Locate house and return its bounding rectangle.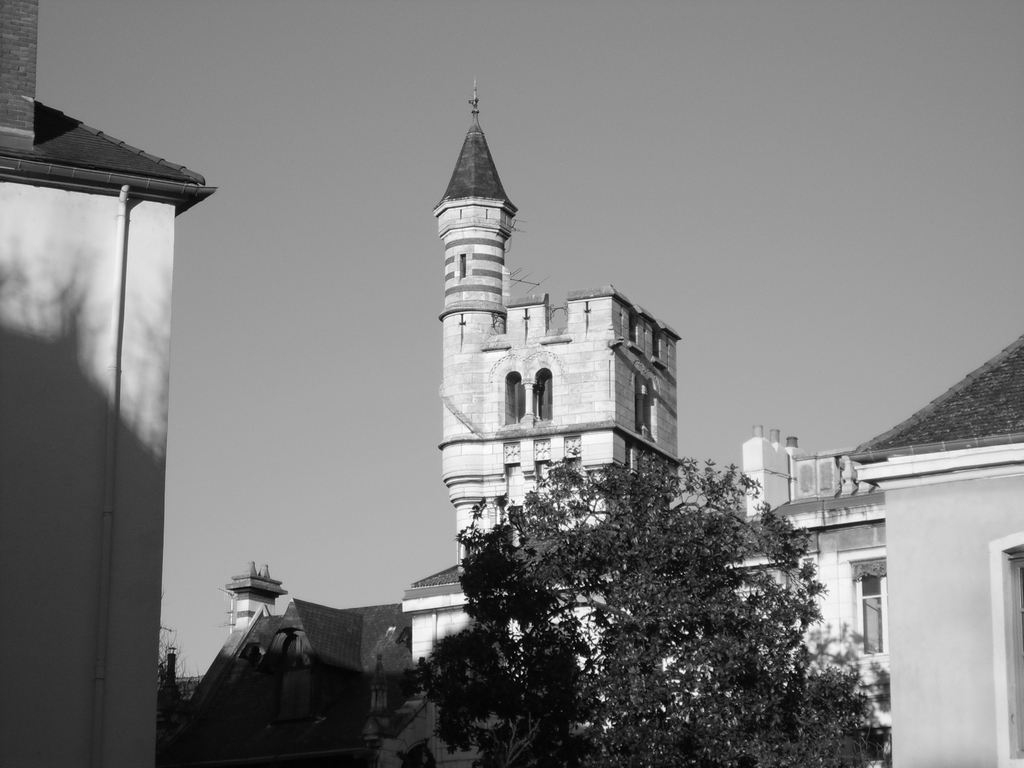
crop(0, 6, 212, 767).
